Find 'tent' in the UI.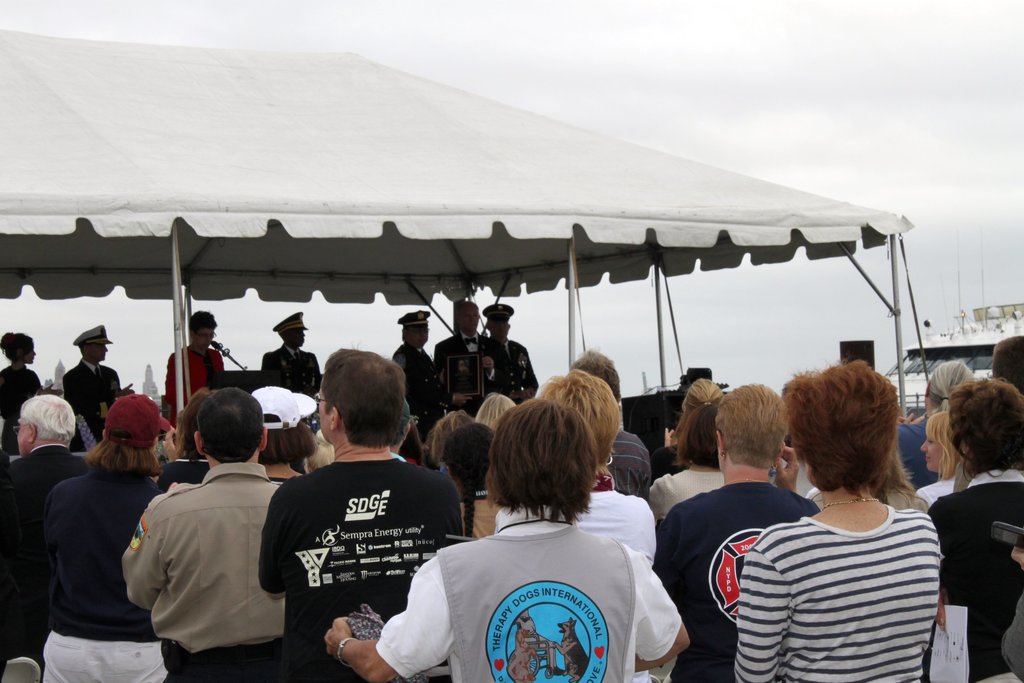
UI element at x1=104 y1=62 x2=938 y2=406.
